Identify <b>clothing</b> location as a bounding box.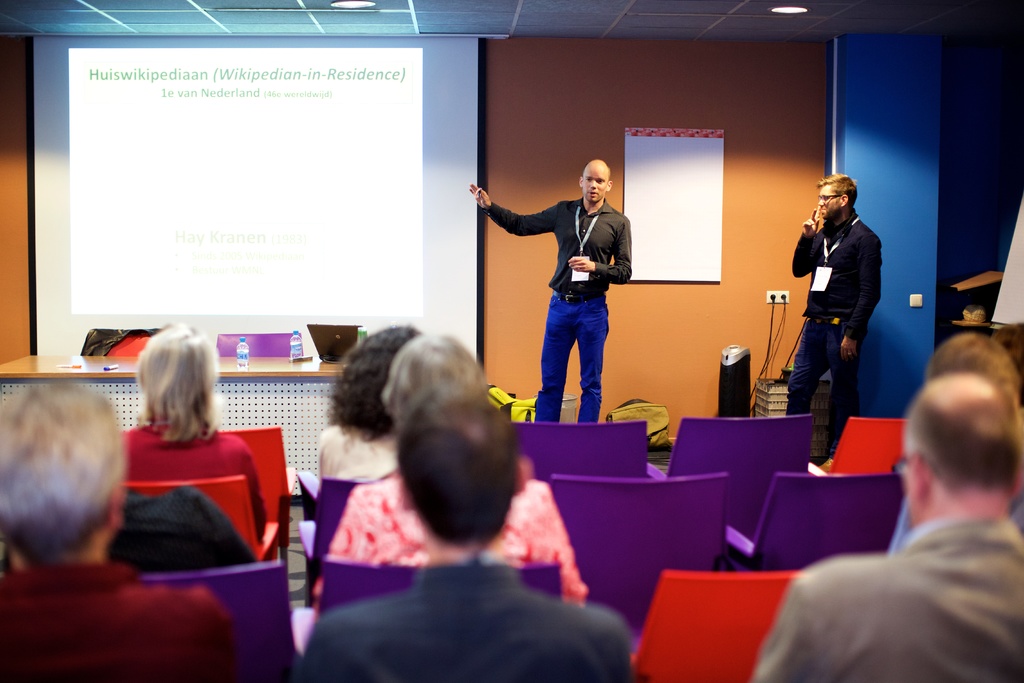
box(796, 210, 874, 442).
